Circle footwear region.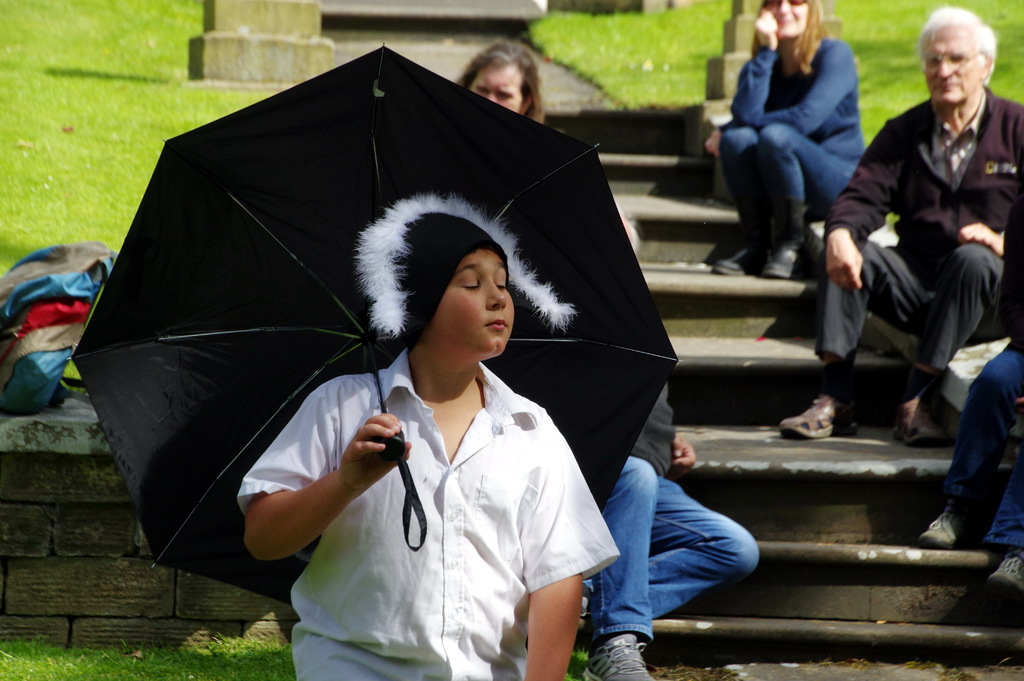
Region: 764,243,812,284.
